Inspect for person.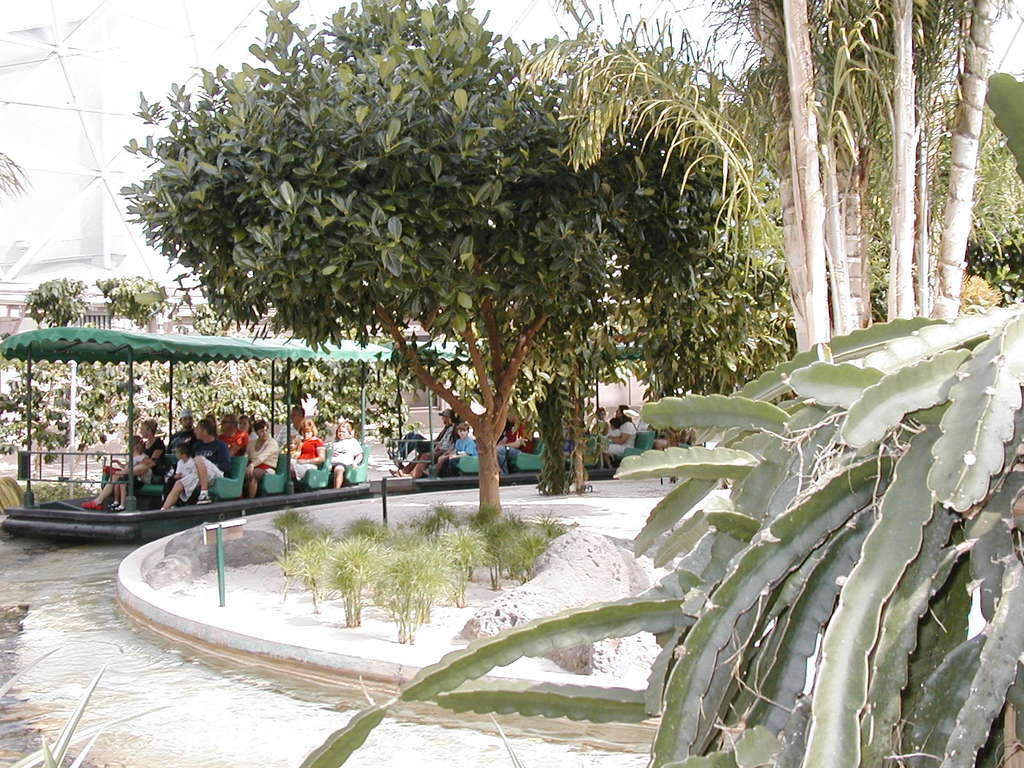
Inspection: x1=108, y1=437, x2=157, y2=508.
